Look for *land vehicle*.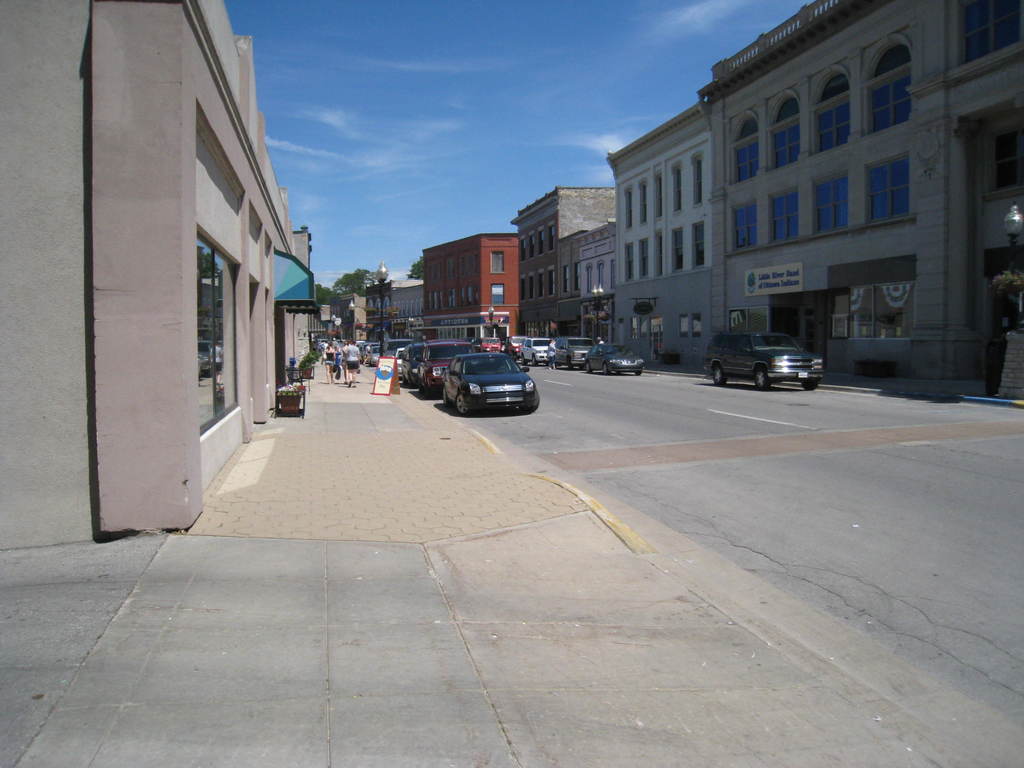
Found: rect(553, 337, 596, 371).
